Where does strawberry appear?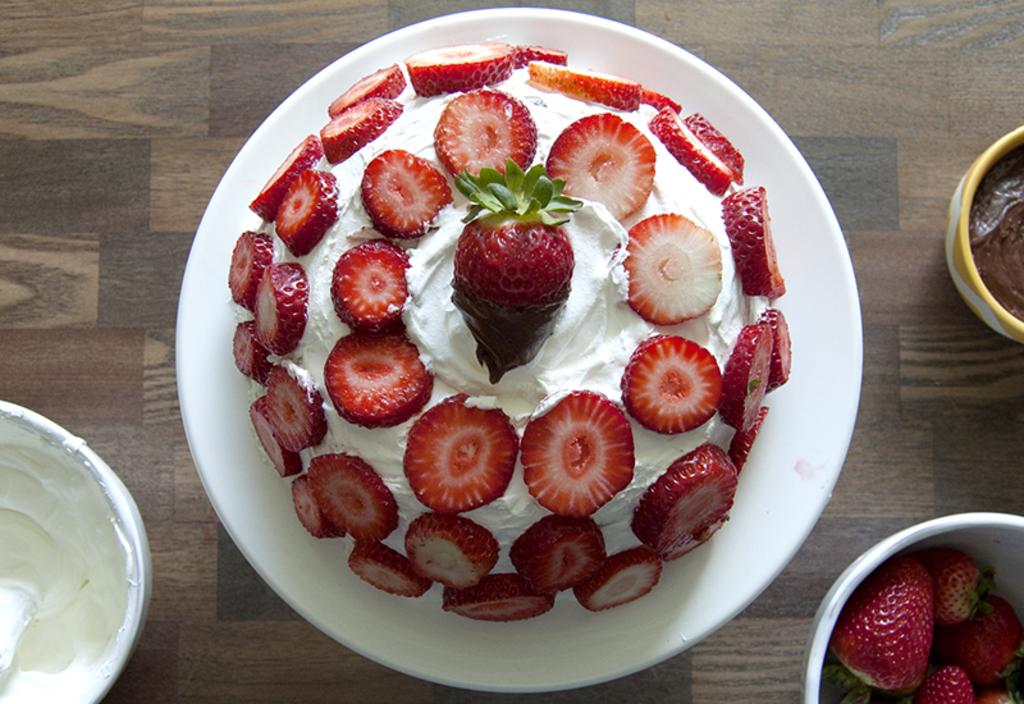
Appears at x1=730, y1=401, x2=768, y2=481.
